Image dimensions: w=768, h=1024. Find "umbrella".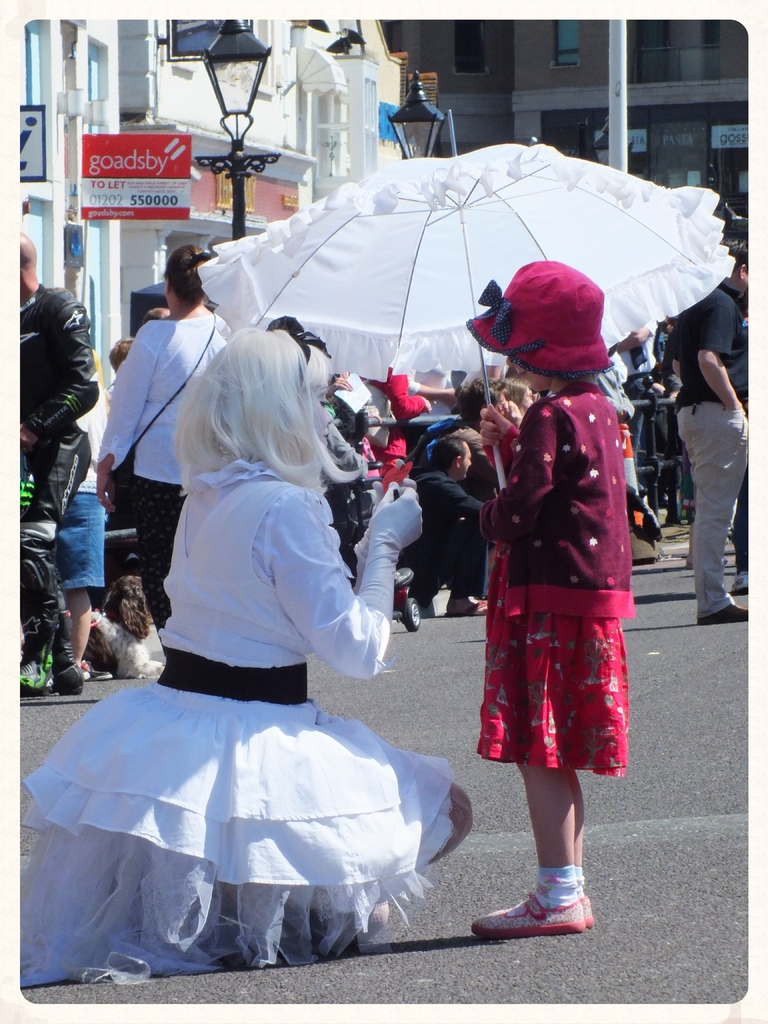
<box>195,109,737,495</box>.
